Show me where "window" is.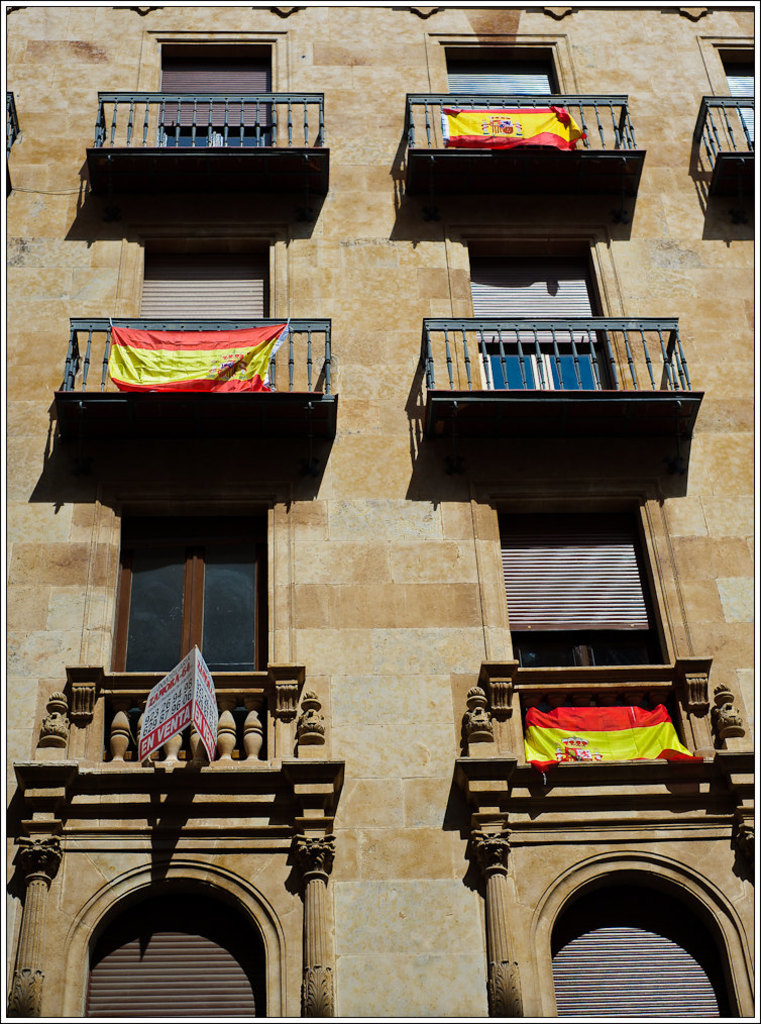
"window" is at rect(501, 497, 667, 668).
